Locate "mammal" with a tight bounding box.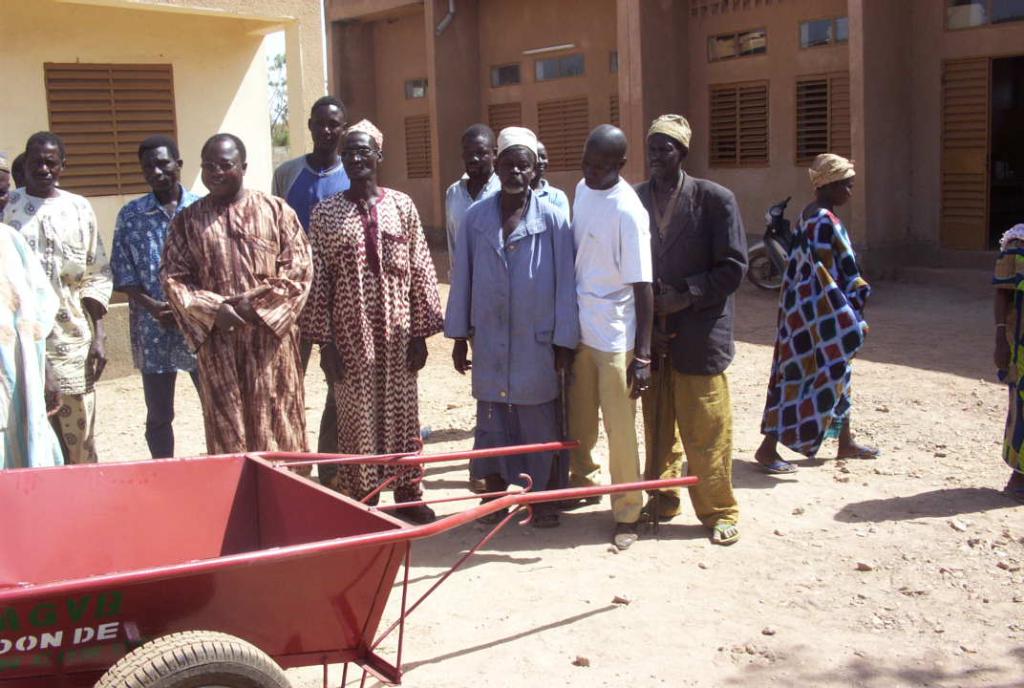
[x1=533, y1=143, x2=566, y2=225].
